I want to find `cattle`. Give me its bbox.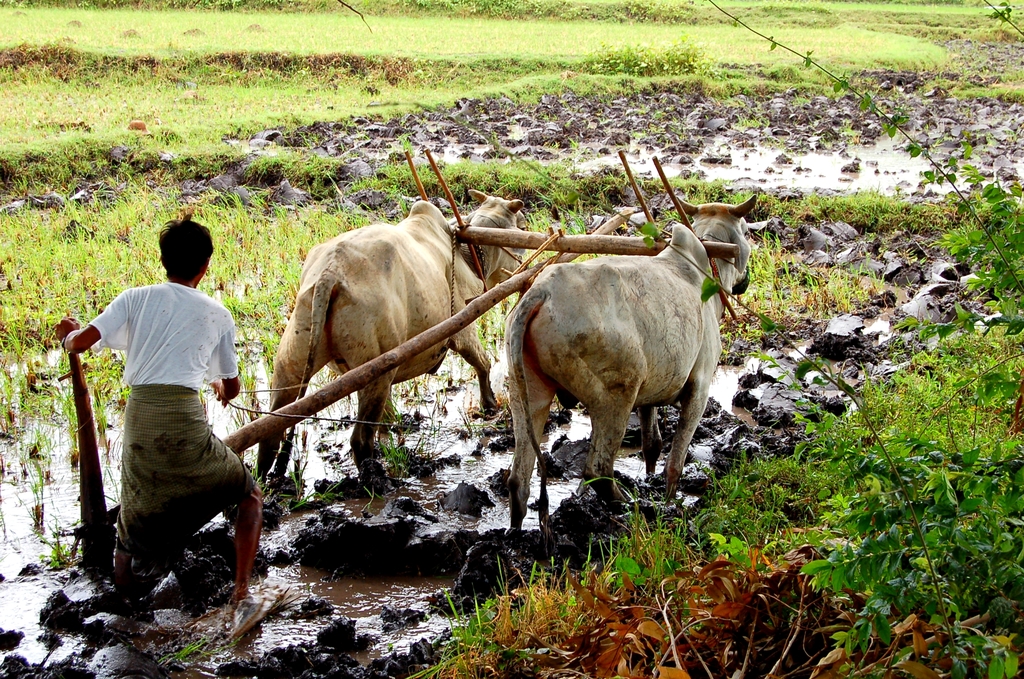
{"left": 254, "top": 191, "right": 535, "bottom": 480}.
